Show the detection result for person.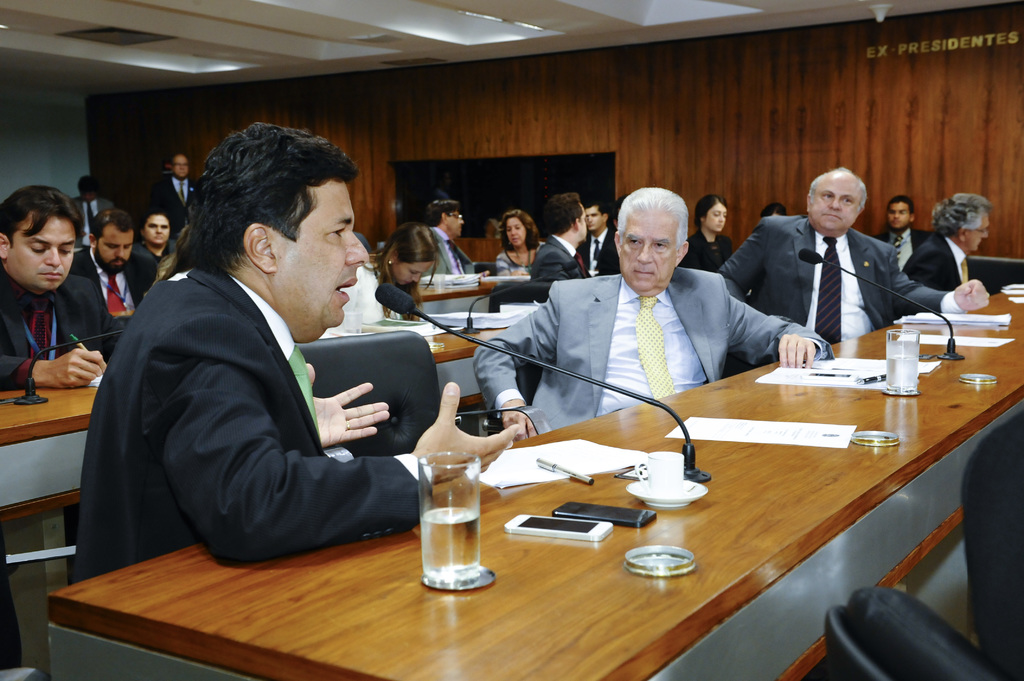
bbox=[133, 214, 177, 283].
